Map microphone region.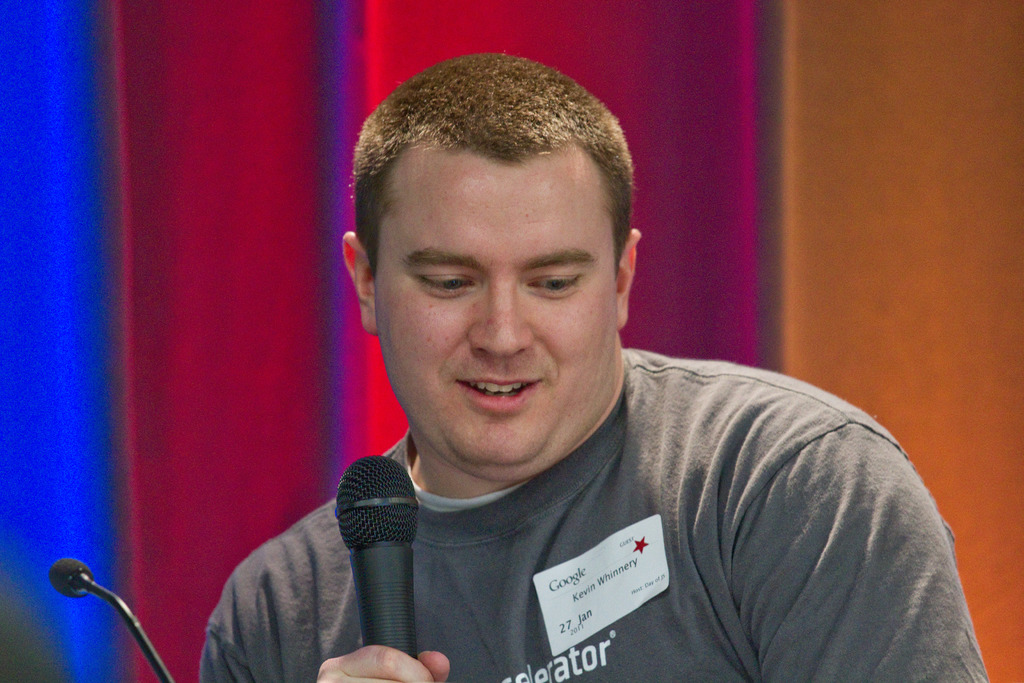
Mapped to 49, 556, 94, 598.
